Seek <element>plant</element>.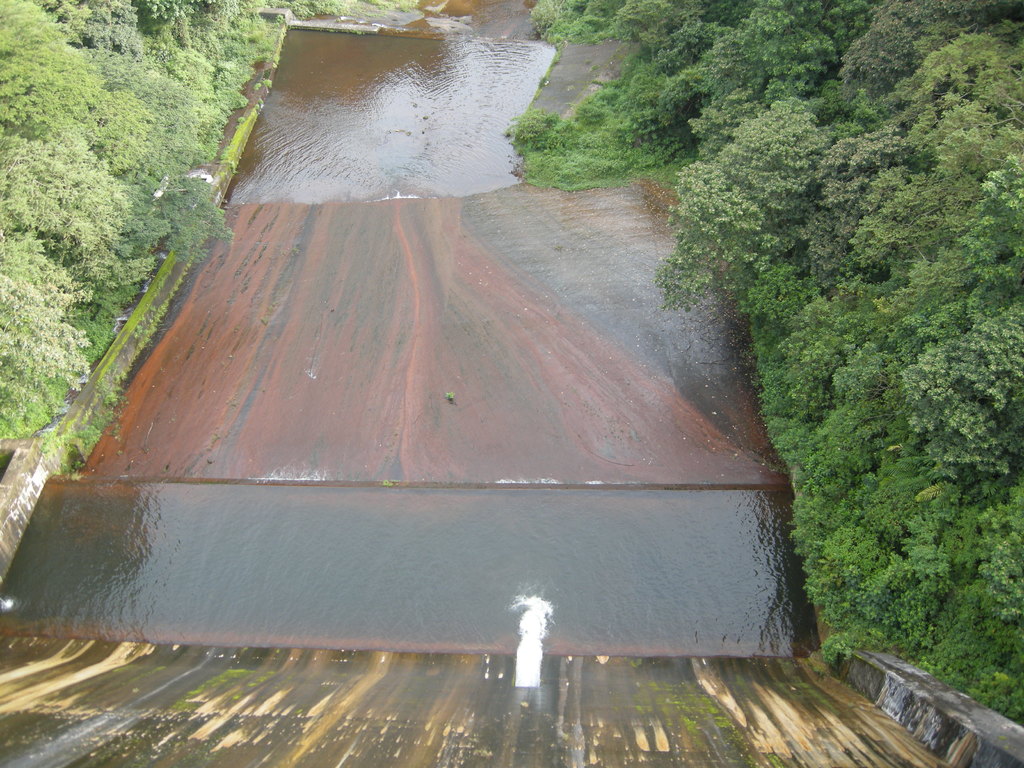
select_region(100, 373, 113, 388).
